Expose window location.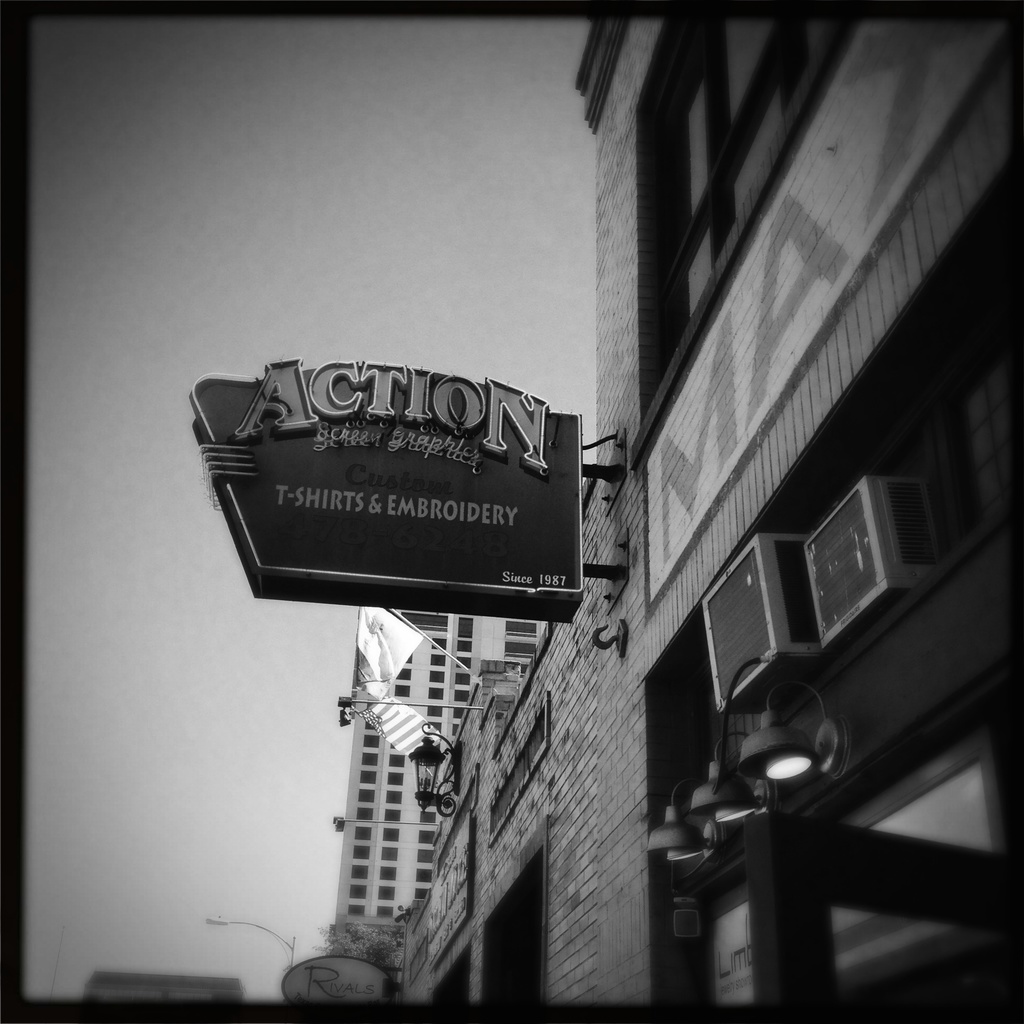
Exposed at [361, 735, 380, 747].
